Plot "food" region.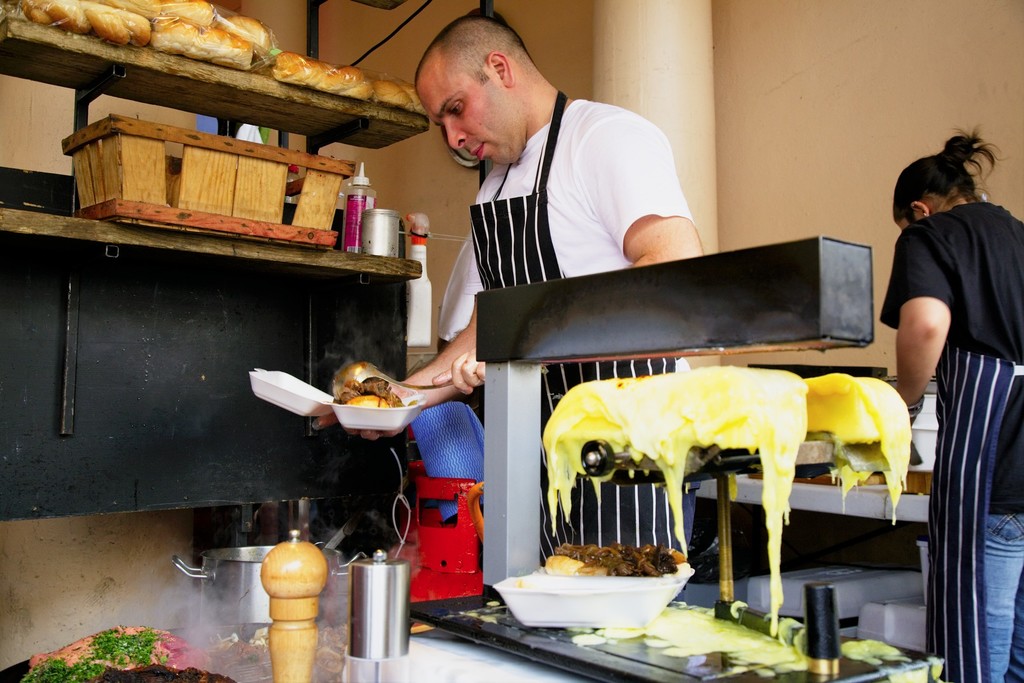
Plotted at [x1=0, y1=0, x2=427, y2=111].
